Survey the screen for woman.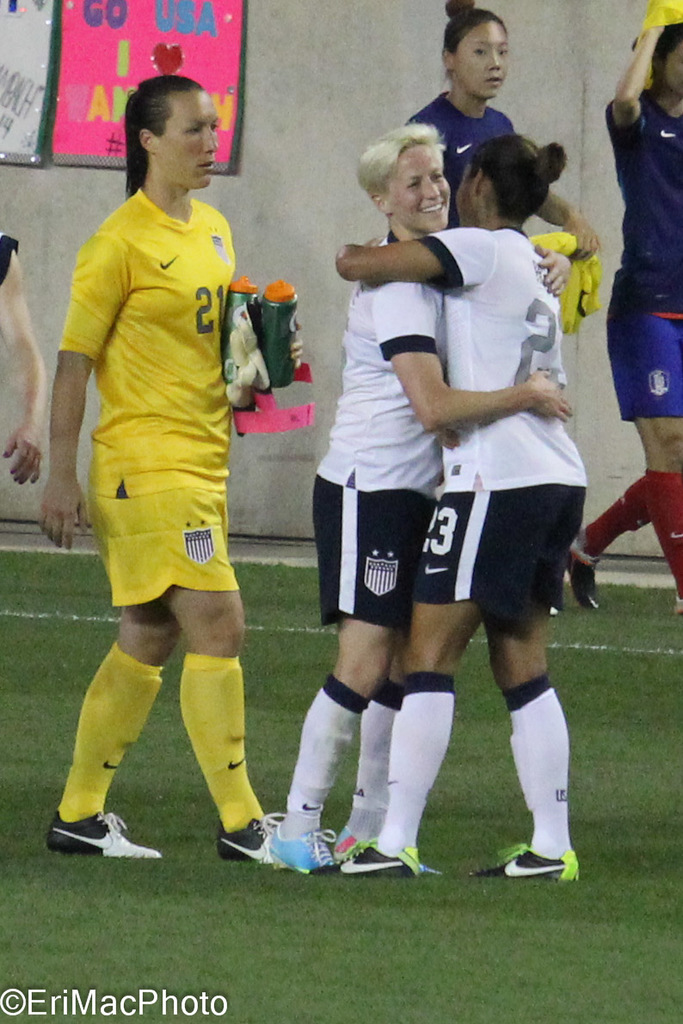
Survey found: locate(323, 131, 592, 891).
